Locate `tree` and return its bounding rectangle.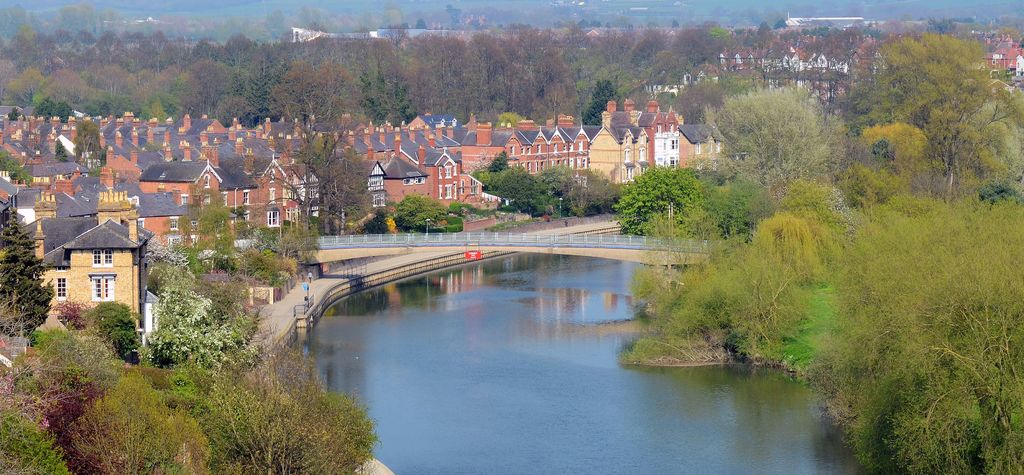
bbox=(0, 405, 72, 474).
